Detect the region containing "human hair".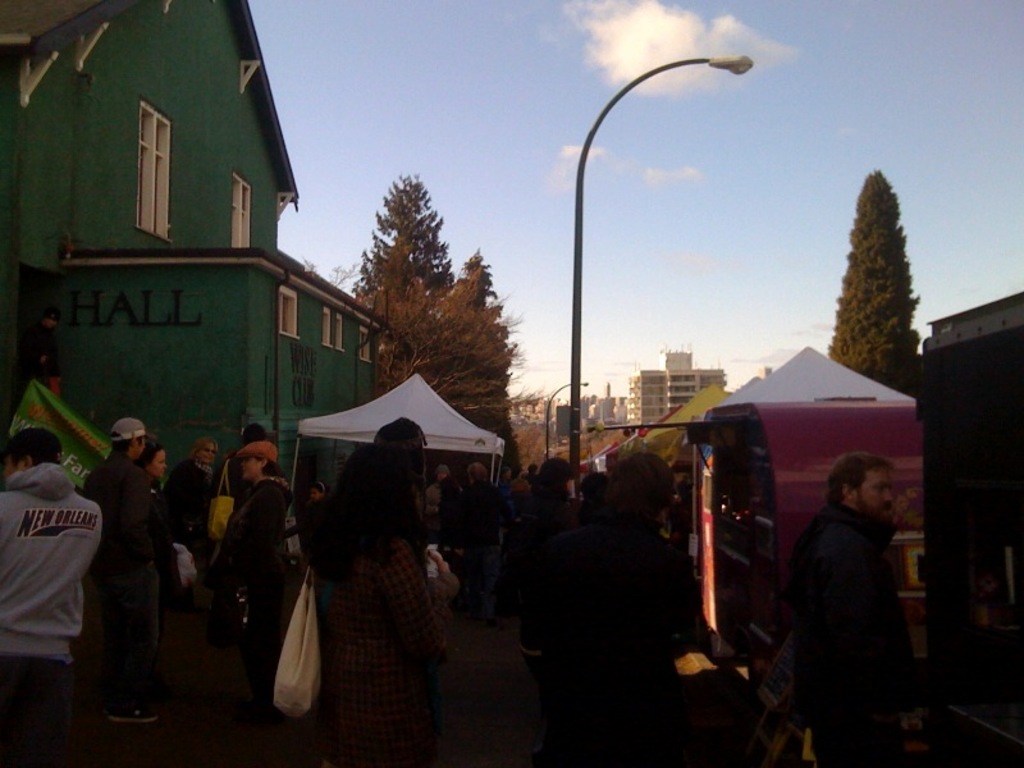
bbox=[374, 415, 433, 472].
